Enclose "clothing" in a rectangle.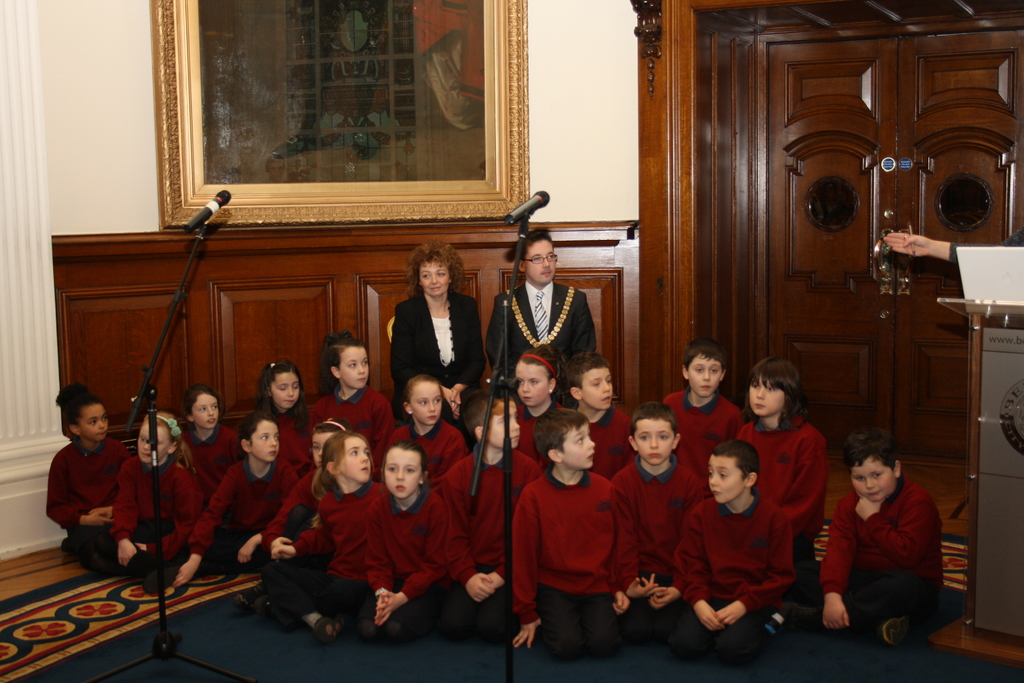
[left=388, top=412, right=461, bottom=475].
